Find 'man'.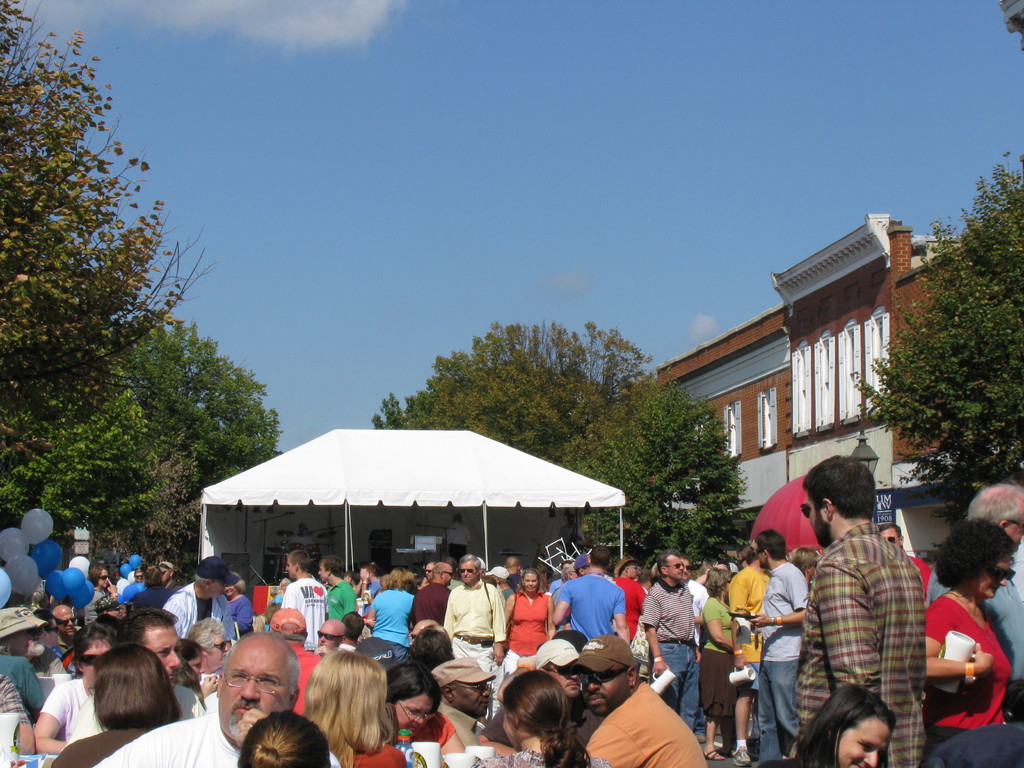
bbox(62, 605, 202, 744).
